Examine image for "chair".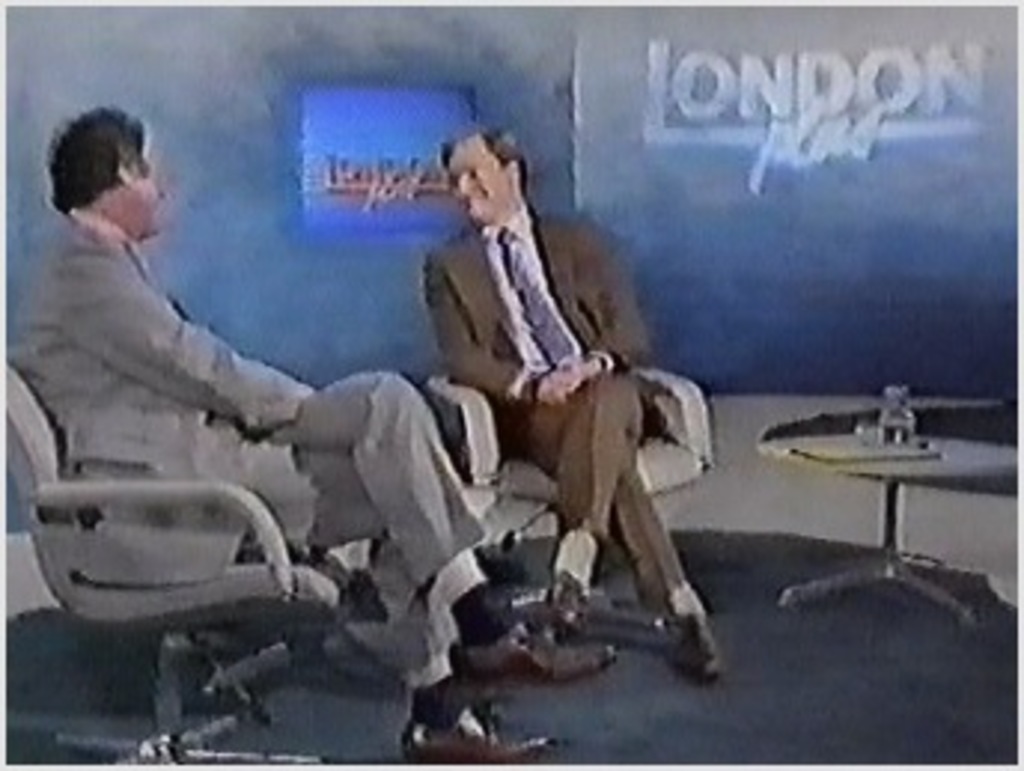
Examination result: <region>0, 381, 378, 756</region>.
